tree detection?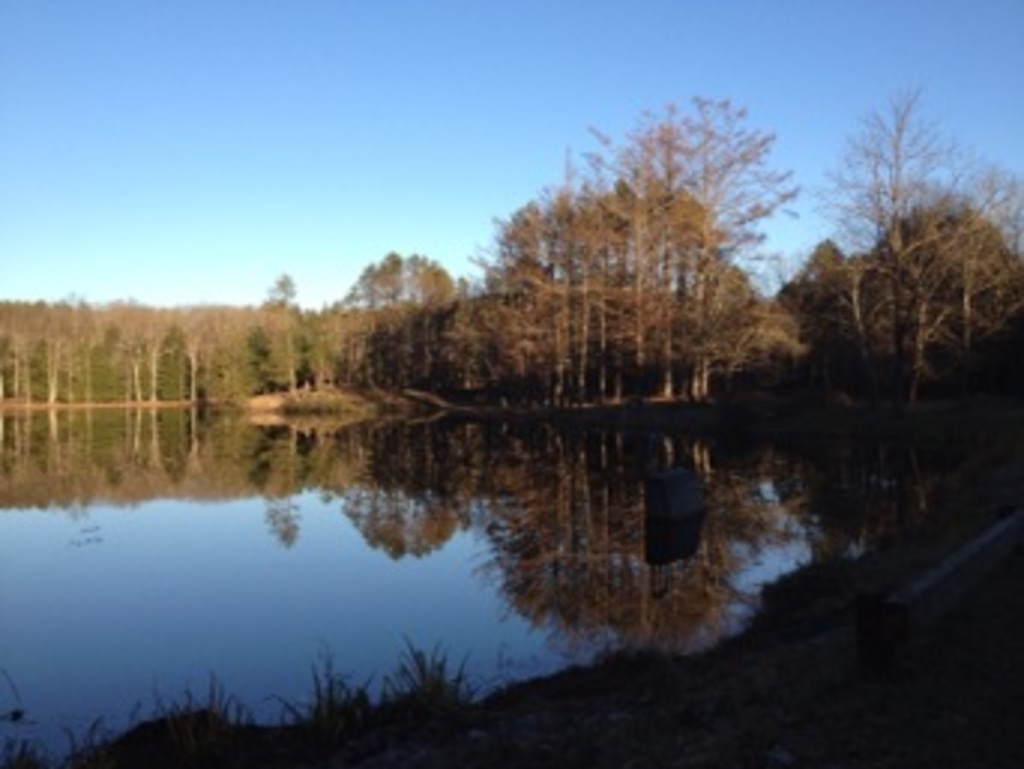
(449, 192, 569, 371)
